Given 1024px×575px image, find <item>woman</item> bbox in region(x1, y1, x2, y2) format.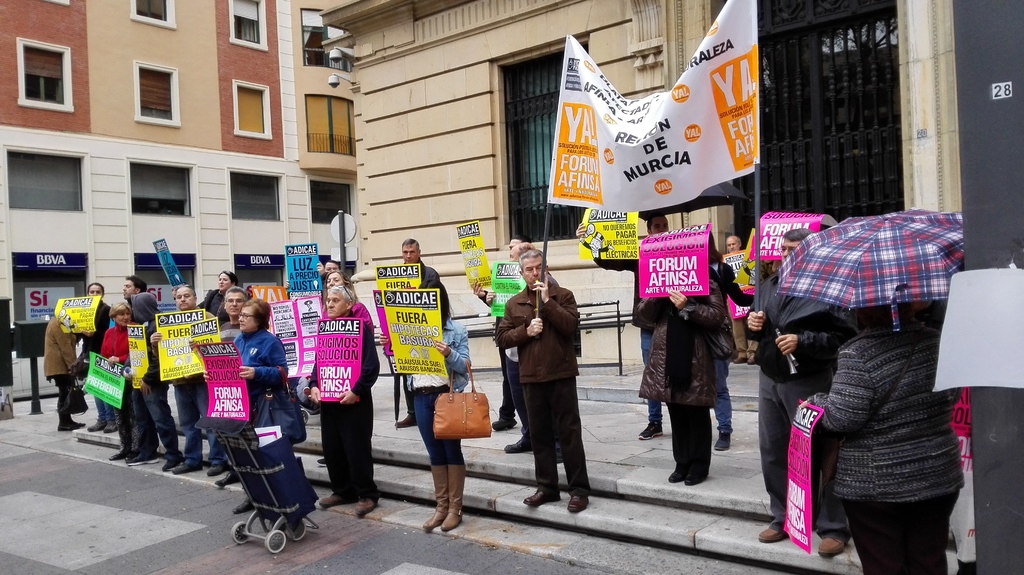
region(202, 300, 287, 513).
